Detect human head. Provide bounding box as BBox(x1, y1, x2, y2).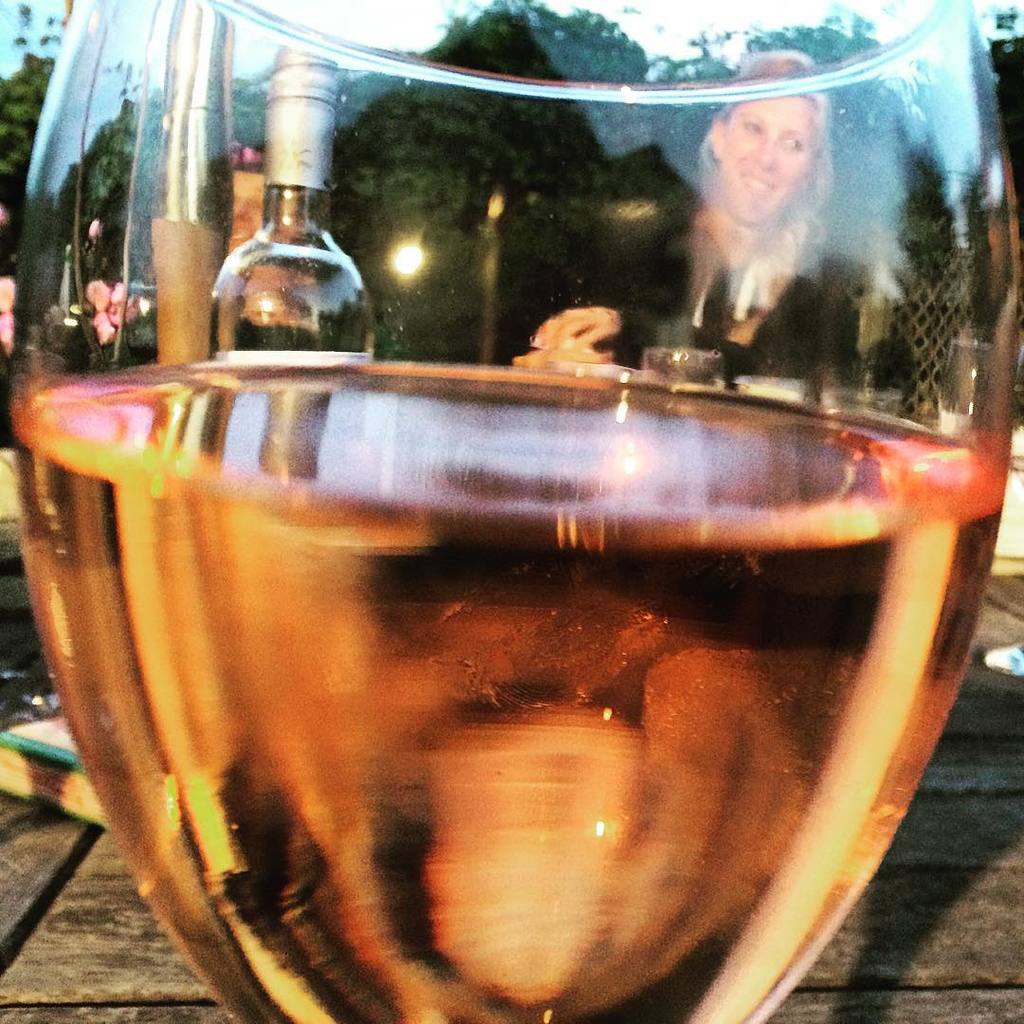
BBox(716, 75, 862, 236).
